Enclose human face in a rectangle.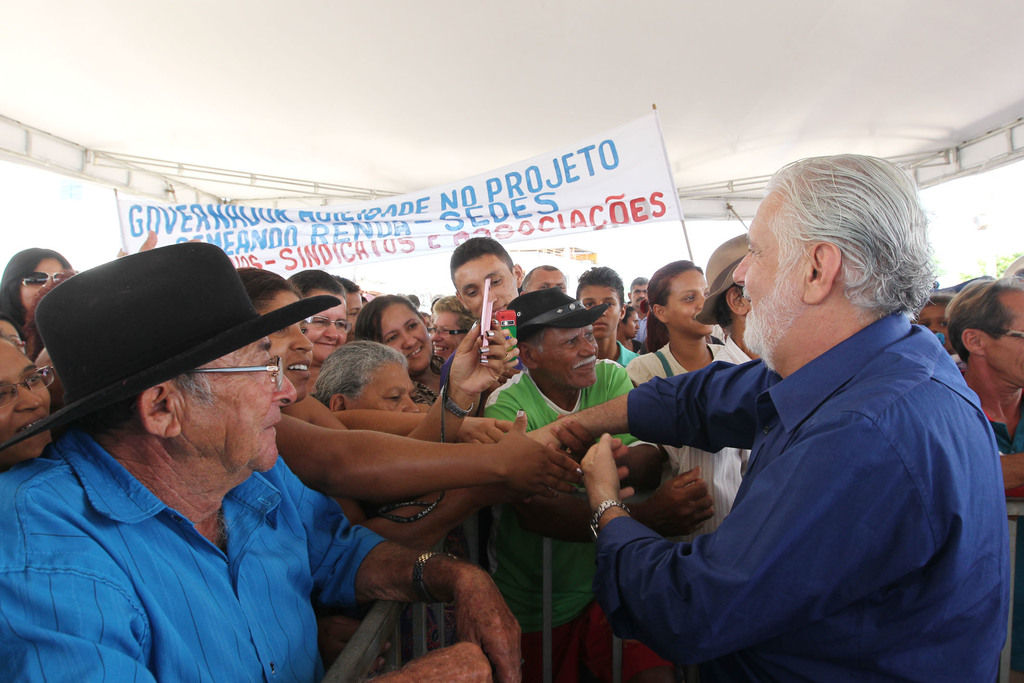
locate(454, 262, 518, 324).
